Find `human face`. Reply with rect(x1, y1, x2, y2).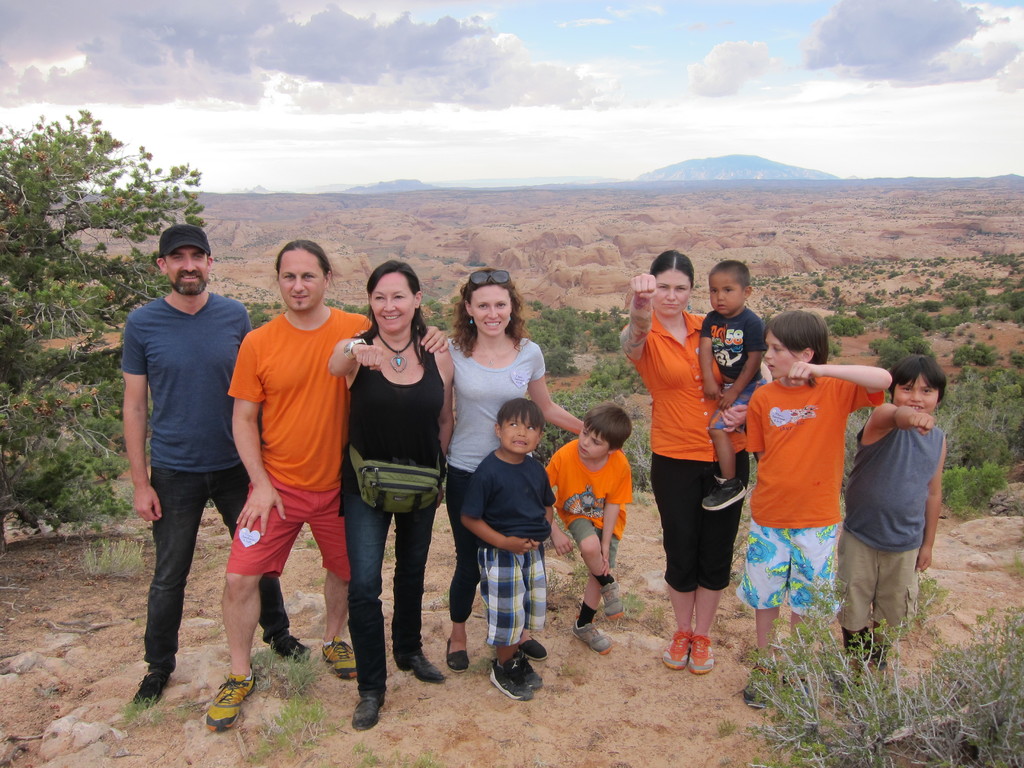
rect(579, 420, 609, 458).
